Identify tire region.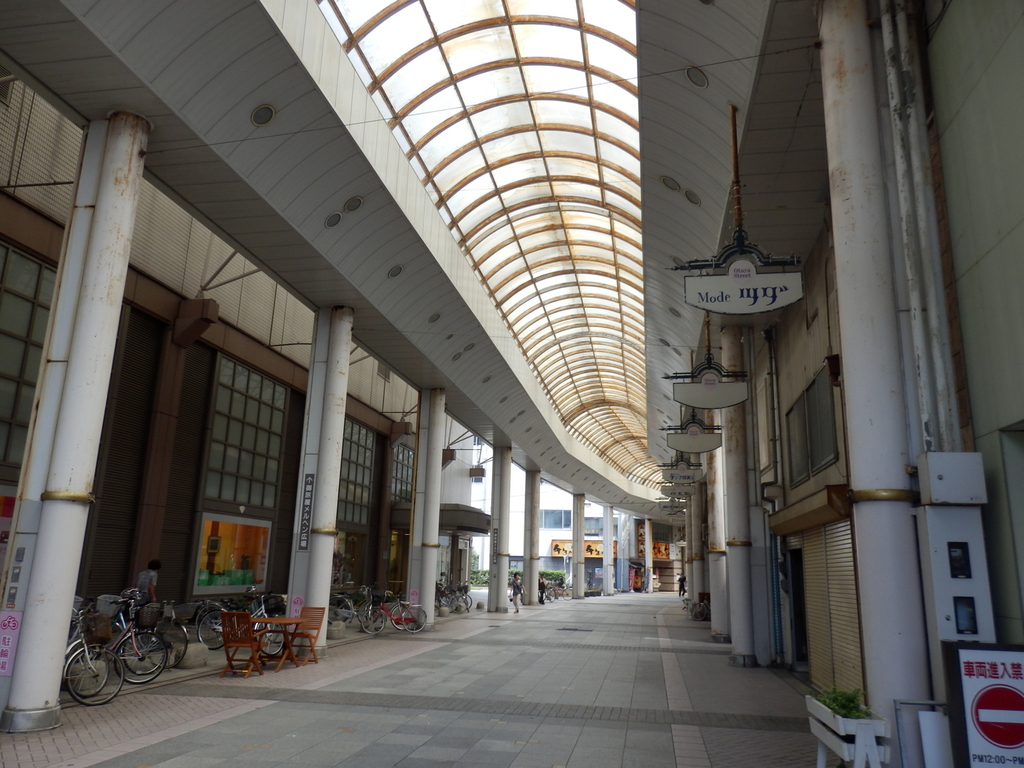
Region: (x1=360, y1=610, x2=388, y2=635).
